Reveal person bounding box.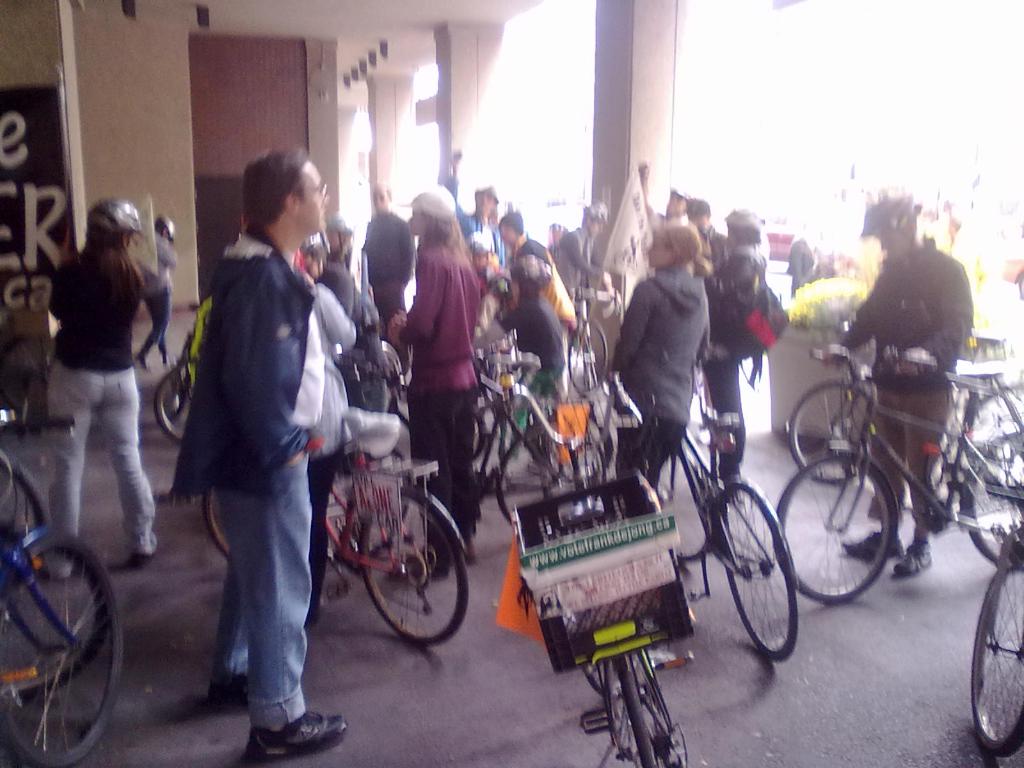
Revealed: bbox=(321, 223, 378, 320).
